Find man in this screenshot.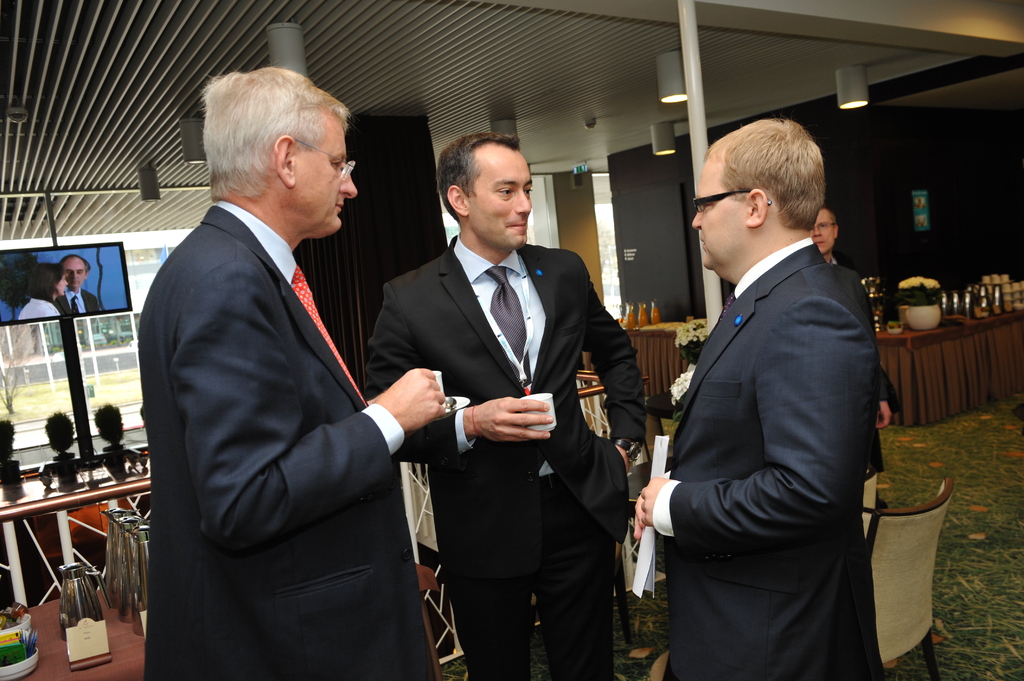
The bounding box for man is (805, 207, 900, 482).
